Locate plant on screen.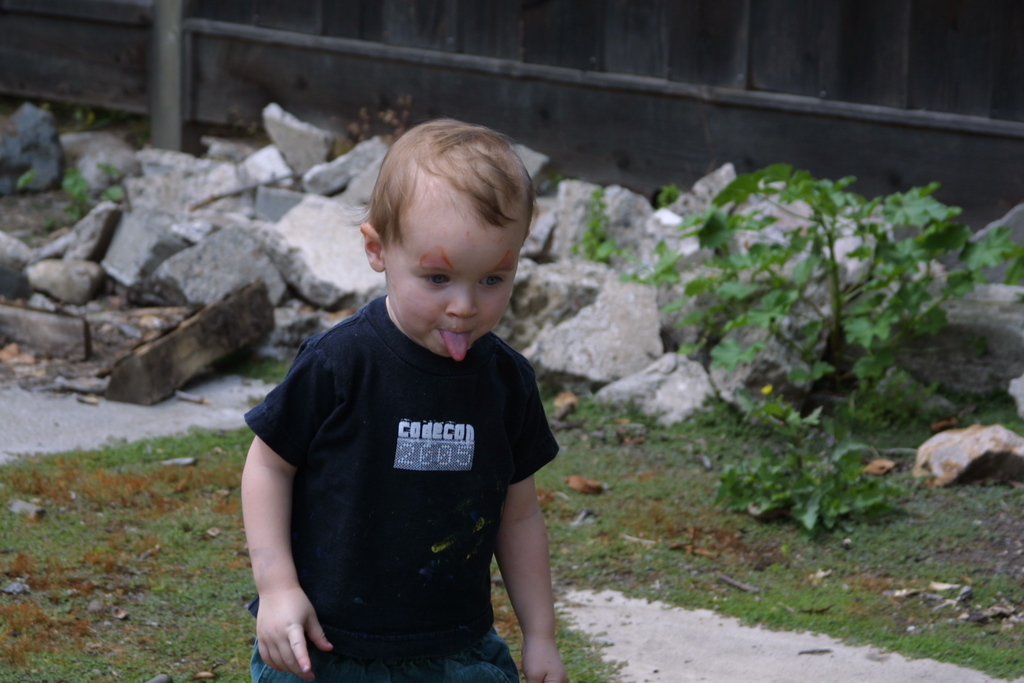
On screen at (x1=0, y1=401, x2=630, y2=682).
